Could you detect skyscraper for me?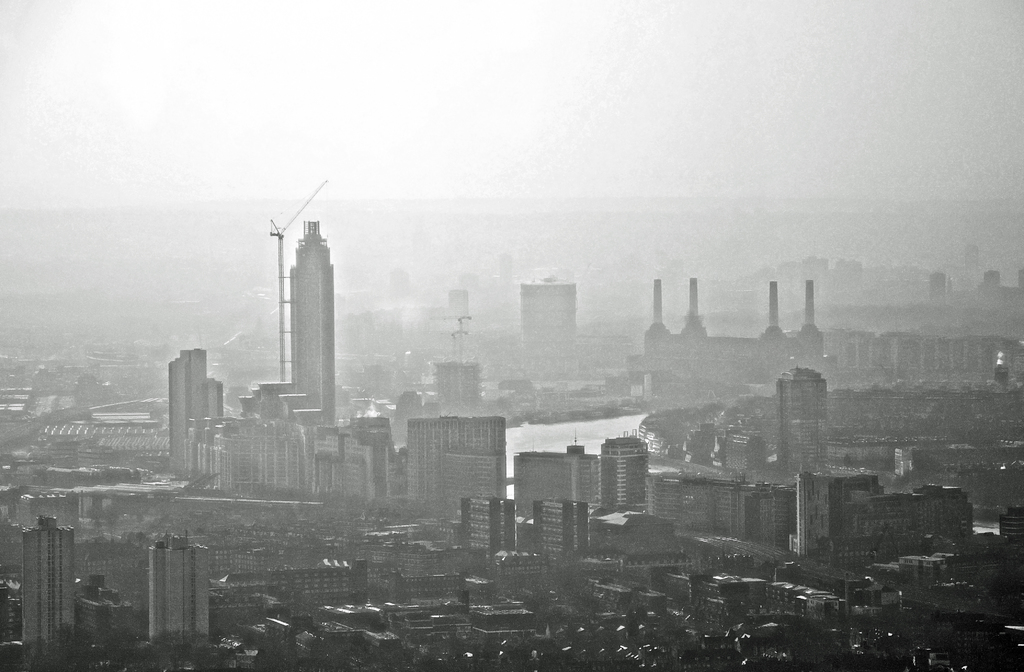
Detection result: rect(222, 415, 398, 511).
